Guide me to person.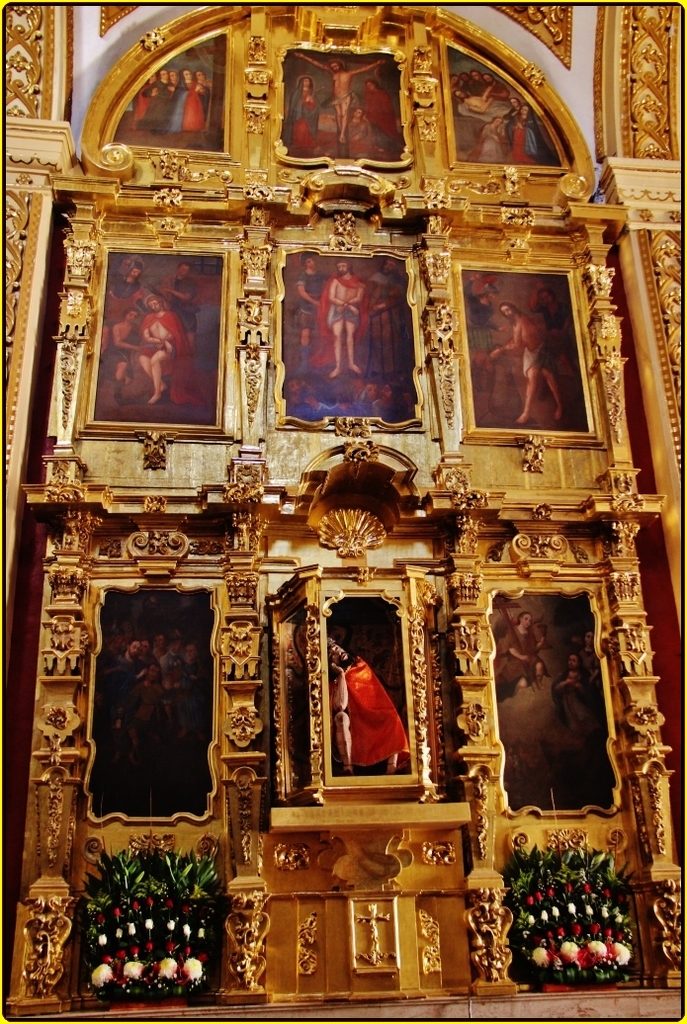
Guidance: (294,254,329,373).
